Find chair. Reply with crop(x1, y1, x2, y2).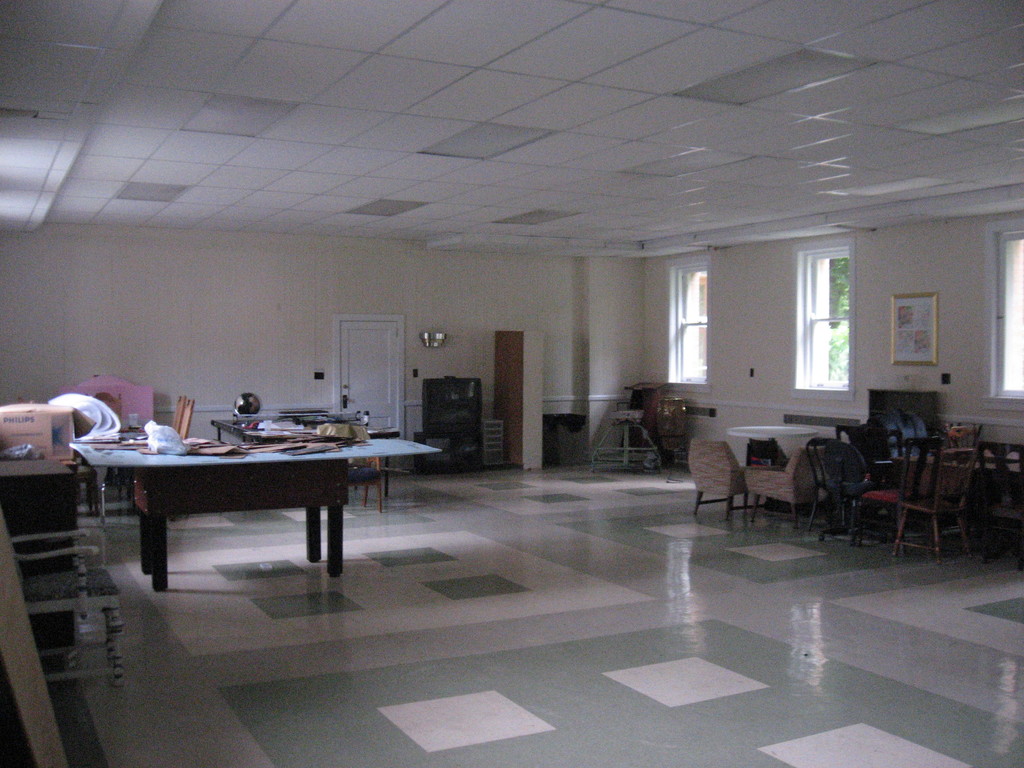
crop(742, 444, 833, 526).
